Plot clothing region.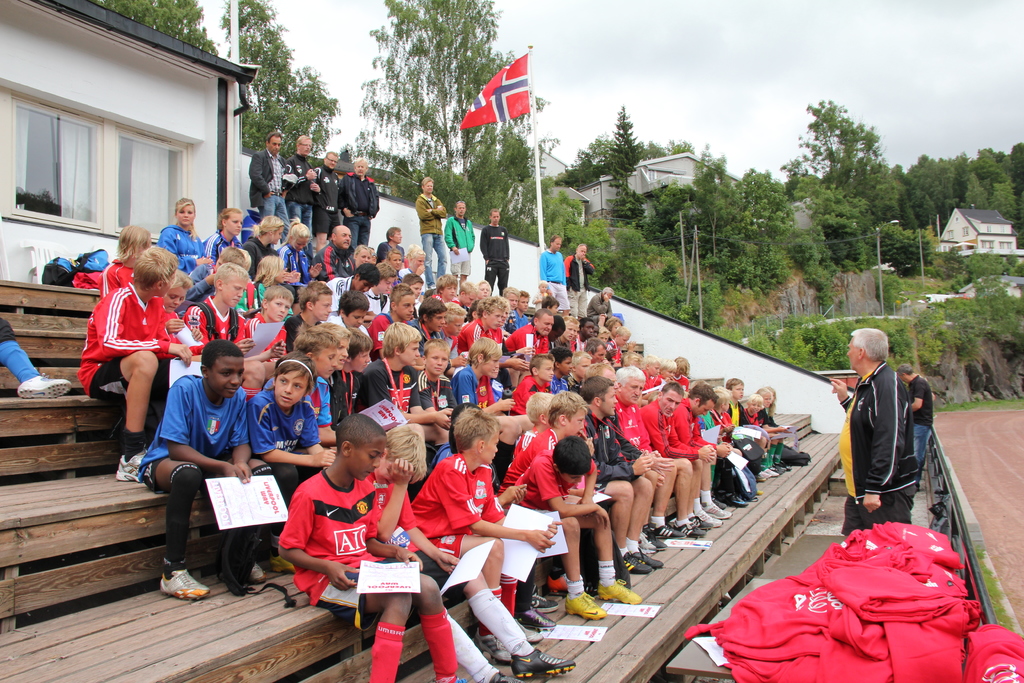
Plotted at left=280, top=475, right=382, bottom=602.
